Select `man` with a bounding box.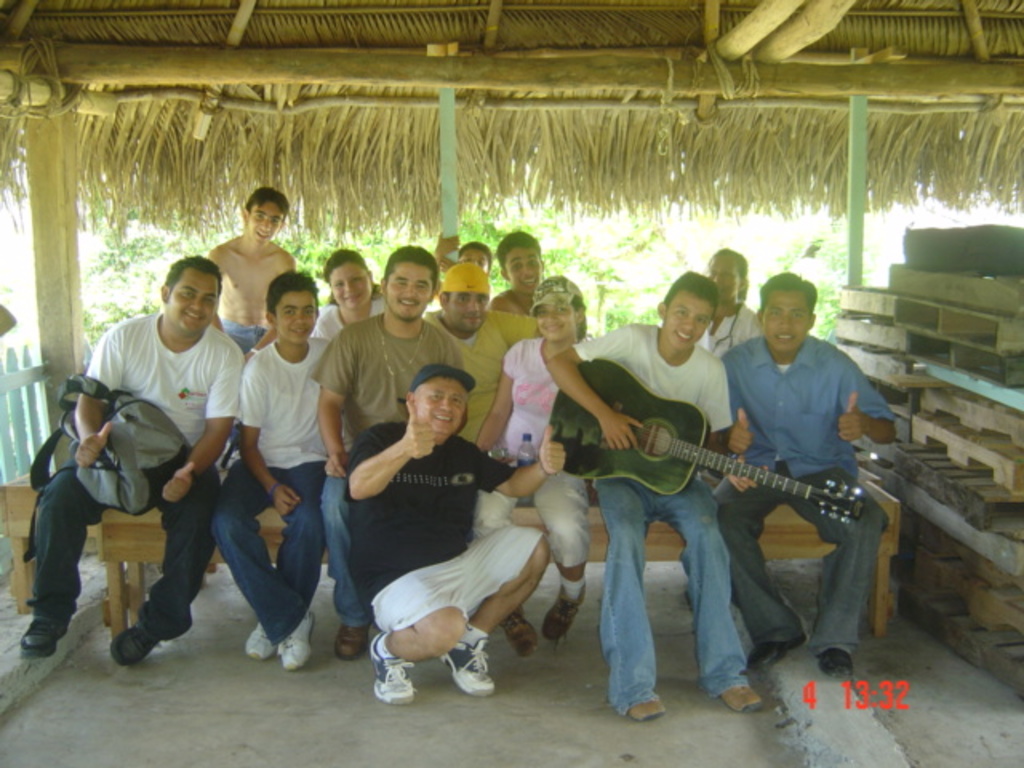
[left=222, top=272, right=339, bottom=654].
